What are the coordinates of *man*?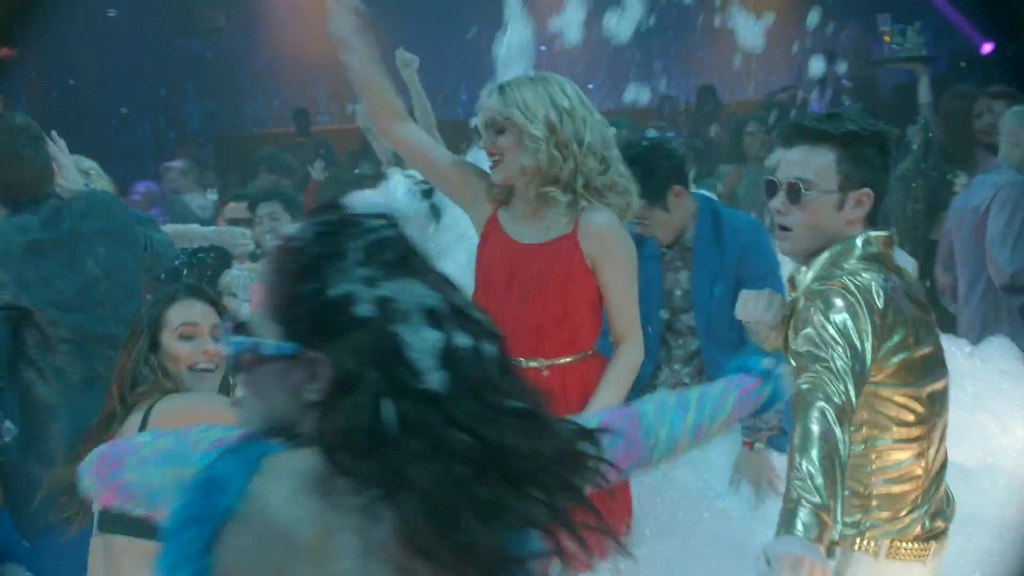
[224, 184, 318, 345].
